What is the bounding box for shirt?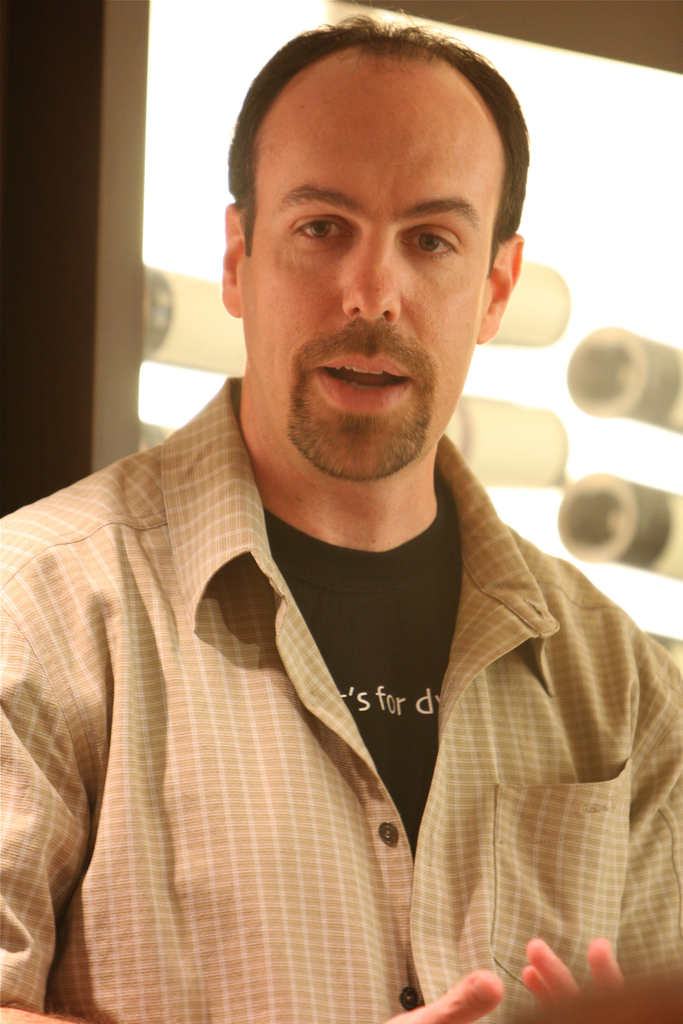
[left=151, top=465, right=675, bottom=1012].
